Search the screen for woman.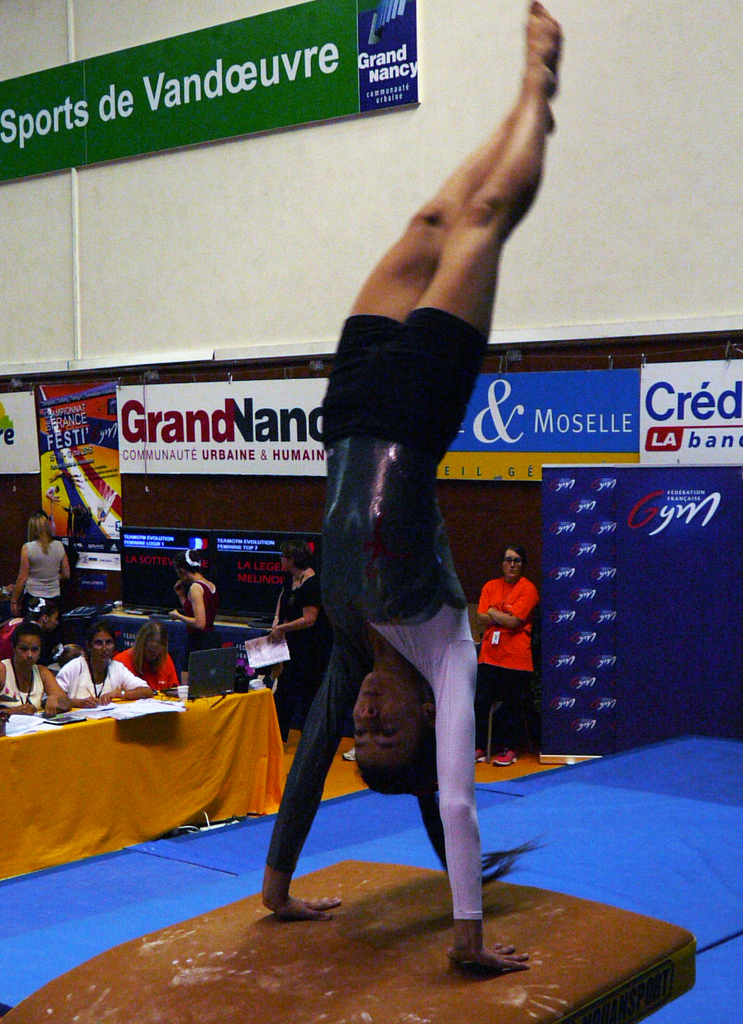
Found at 259, 38, 556, 991.
